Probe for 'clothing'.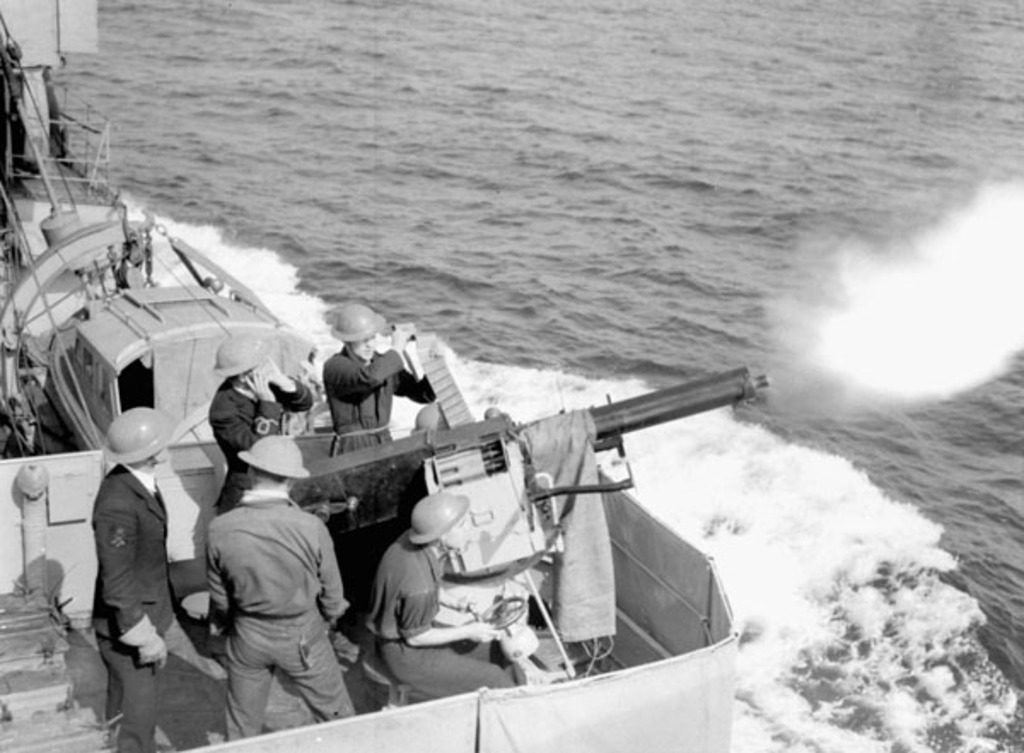
Probe result: (x1=207, y1=335, x2=317, y2=514).
